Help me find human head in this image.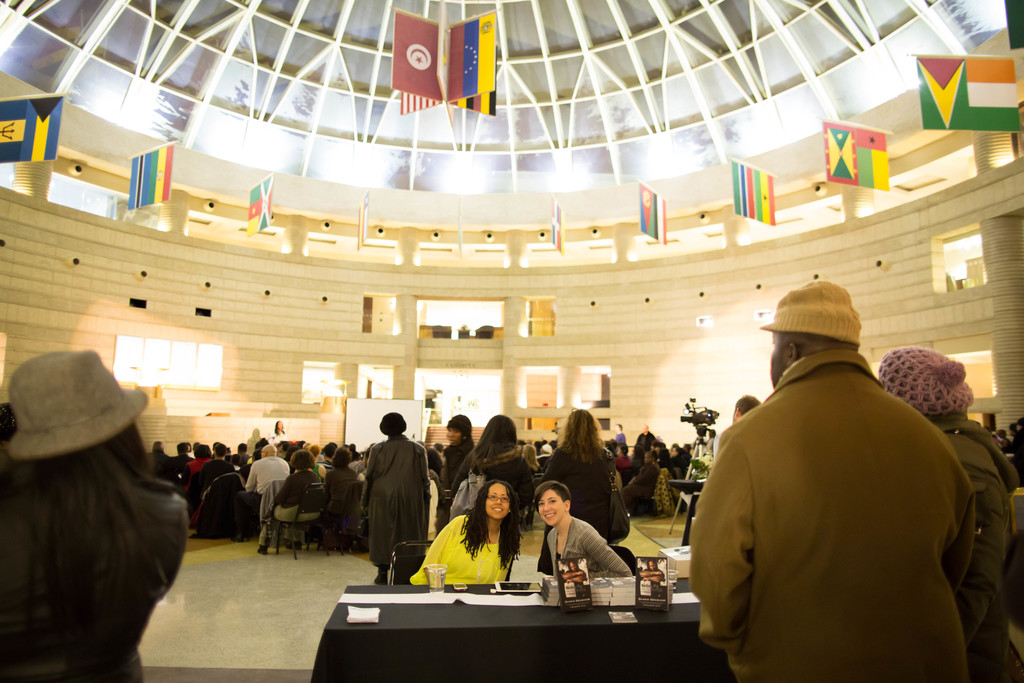
Found it: select_region(195, 443, 211, 458).
